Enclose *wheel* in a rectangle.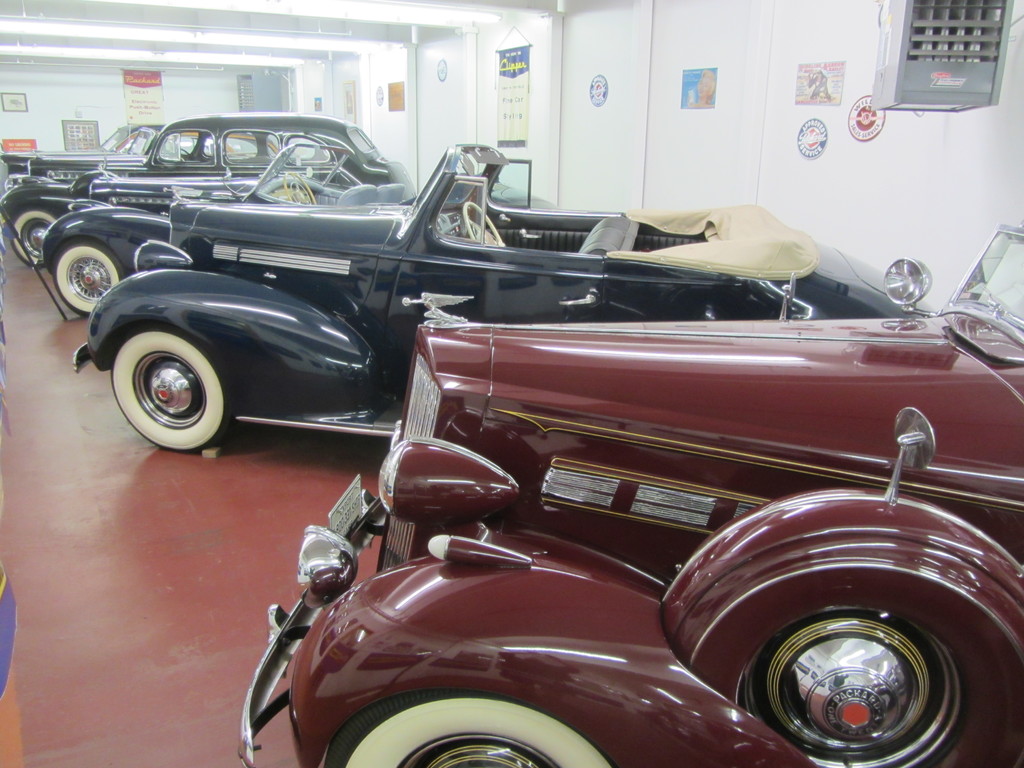
region(314, 682, 620, 767).
